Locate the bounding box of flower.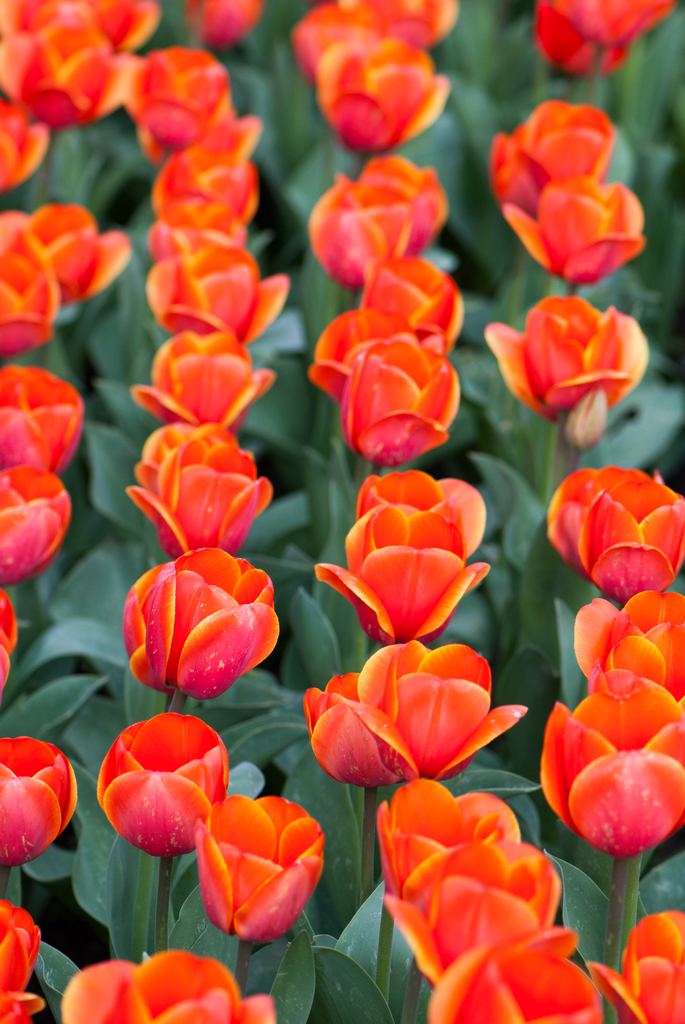
Bounding box: <box>326,636,527,783</box>.
